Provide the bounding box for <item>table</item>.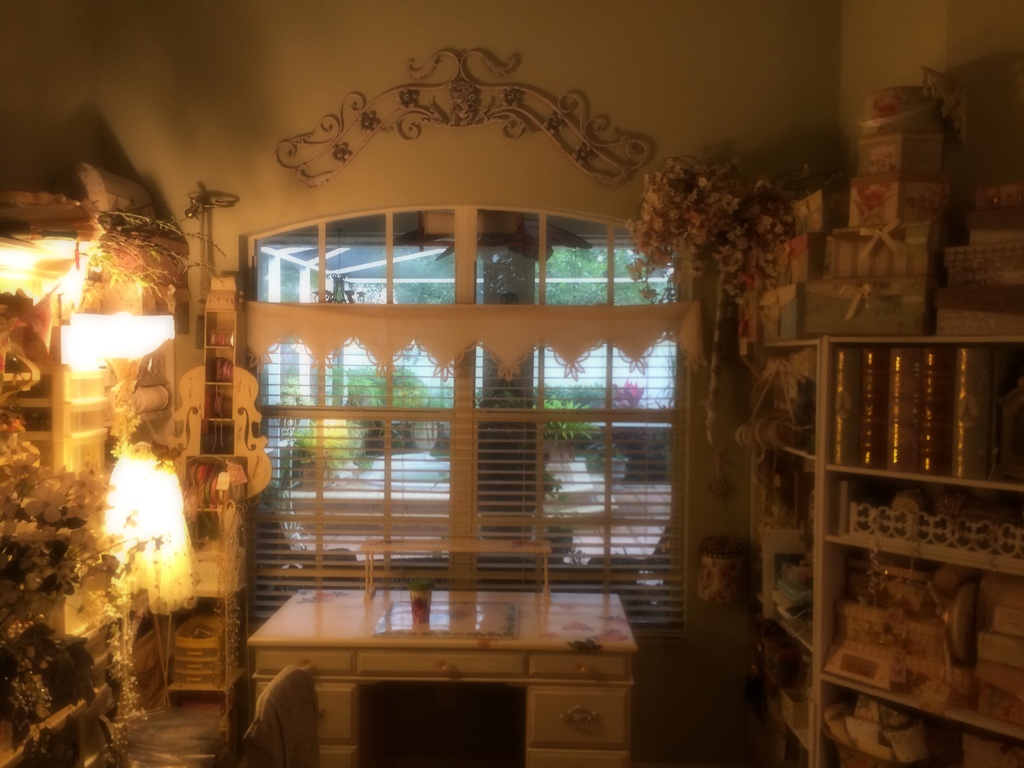
<bbox>242, 584, 643, 767</bbox>.
